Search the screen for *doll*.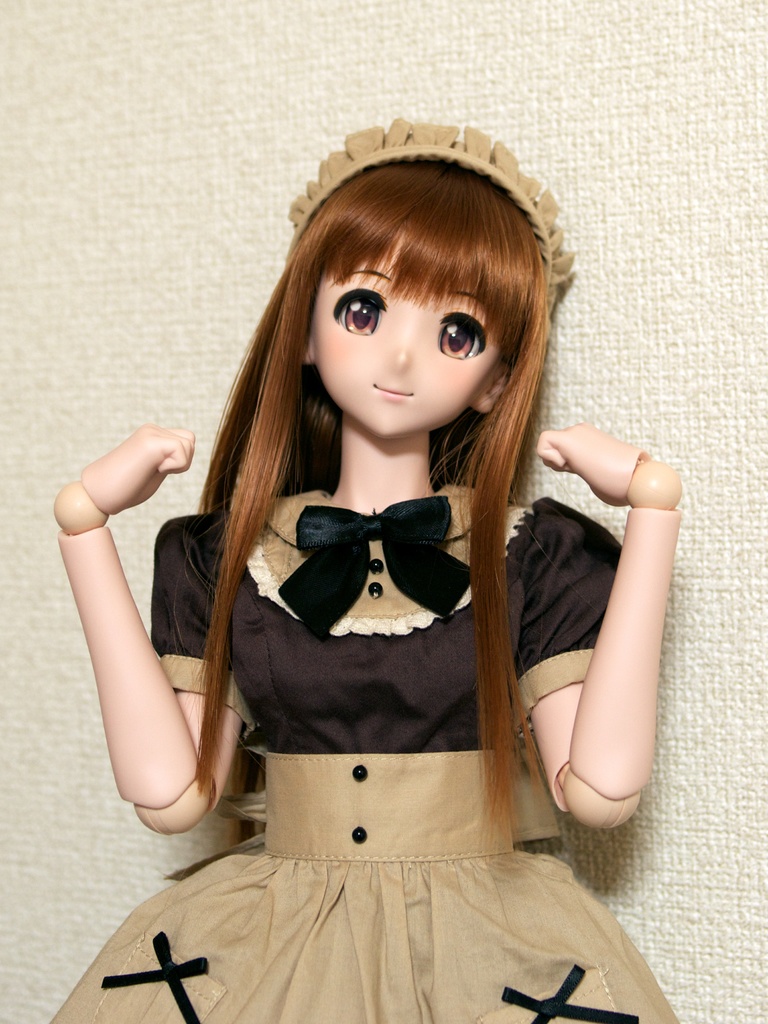
Found at (left=44, top=111, right=689, bottom=1023).
